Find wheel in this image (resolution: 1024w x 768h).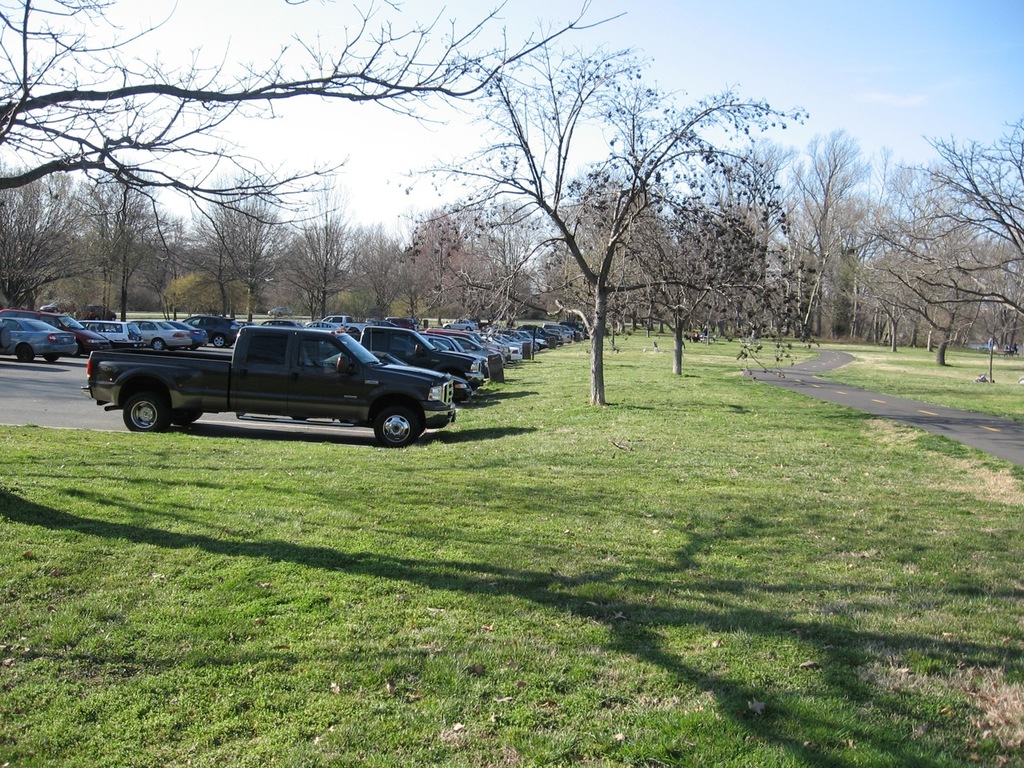
x1=17 y1=344 x2=31 y2=364.
